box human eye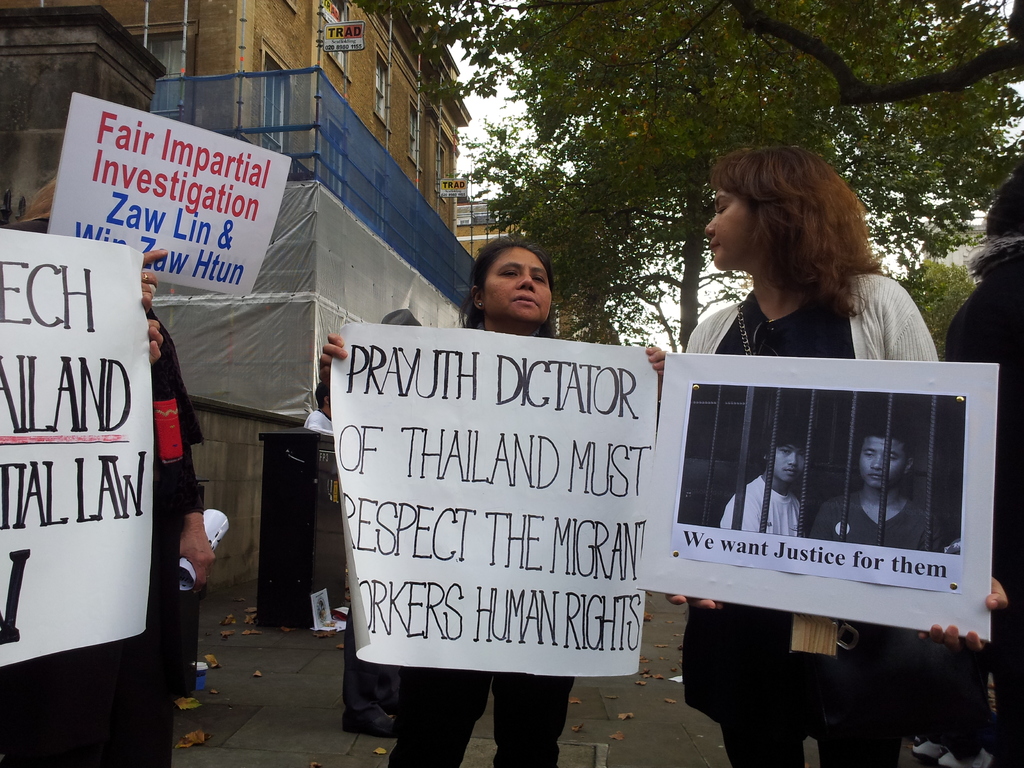
<box>861,449,872,460</box>
